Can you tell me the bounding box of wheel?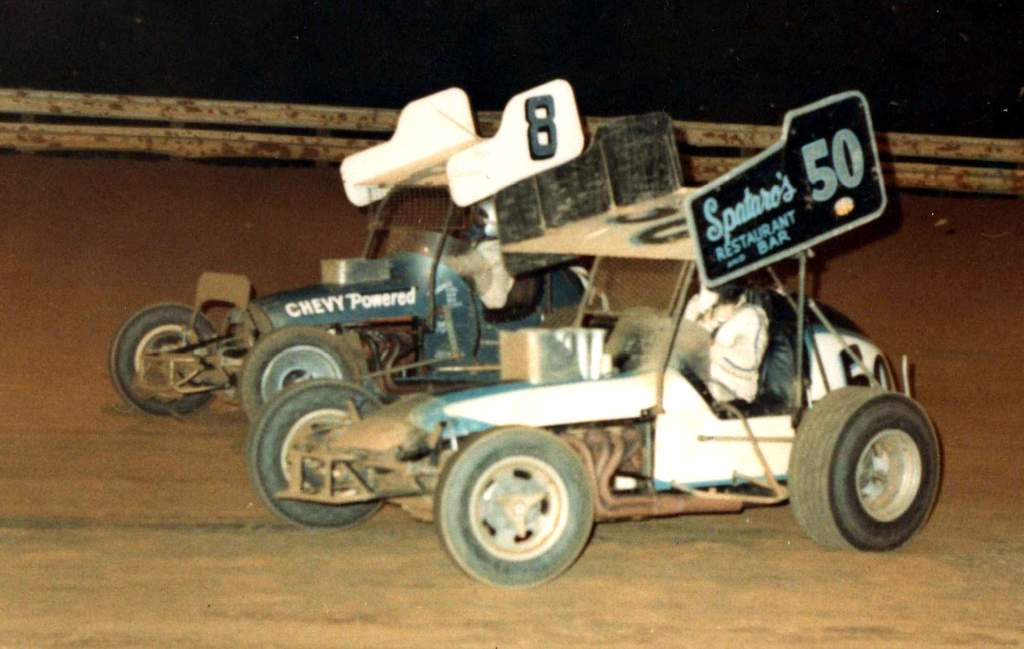
236/327/359/413.
